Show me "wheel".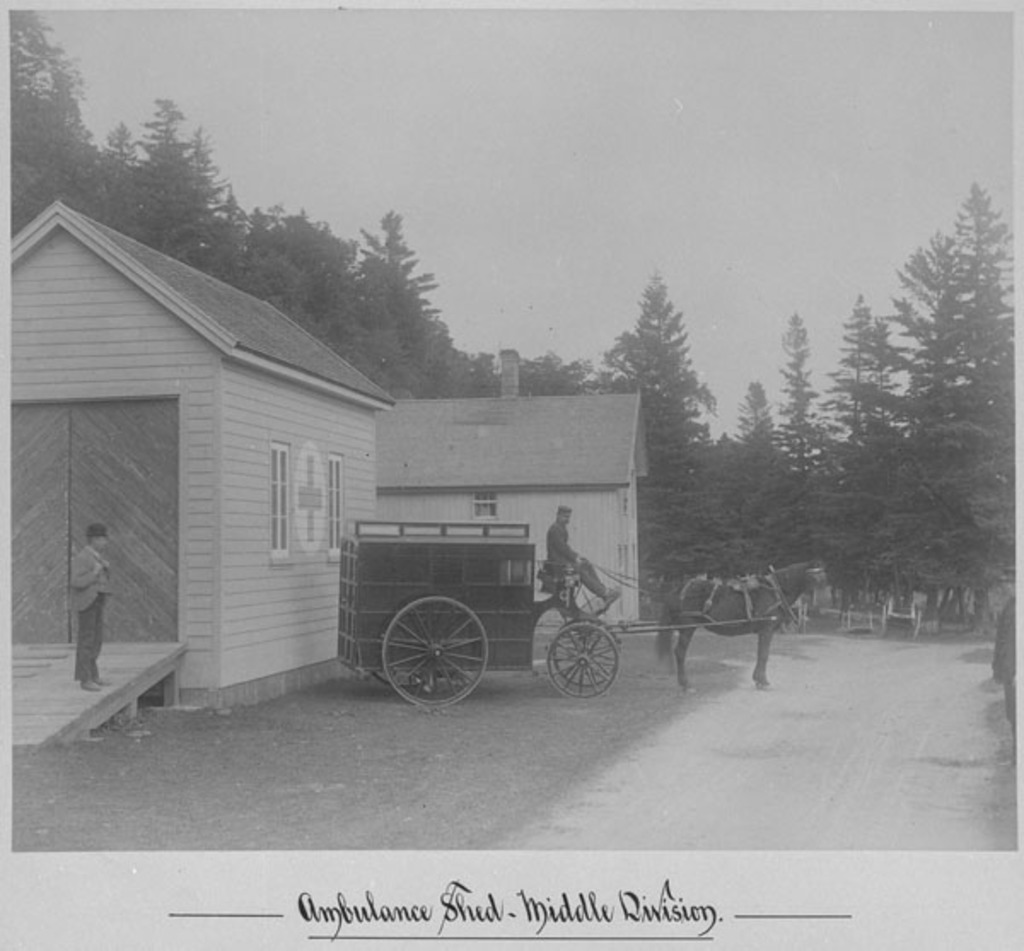
"wheel" is here: x1=544 y1=620 x2=614 y2=698.
